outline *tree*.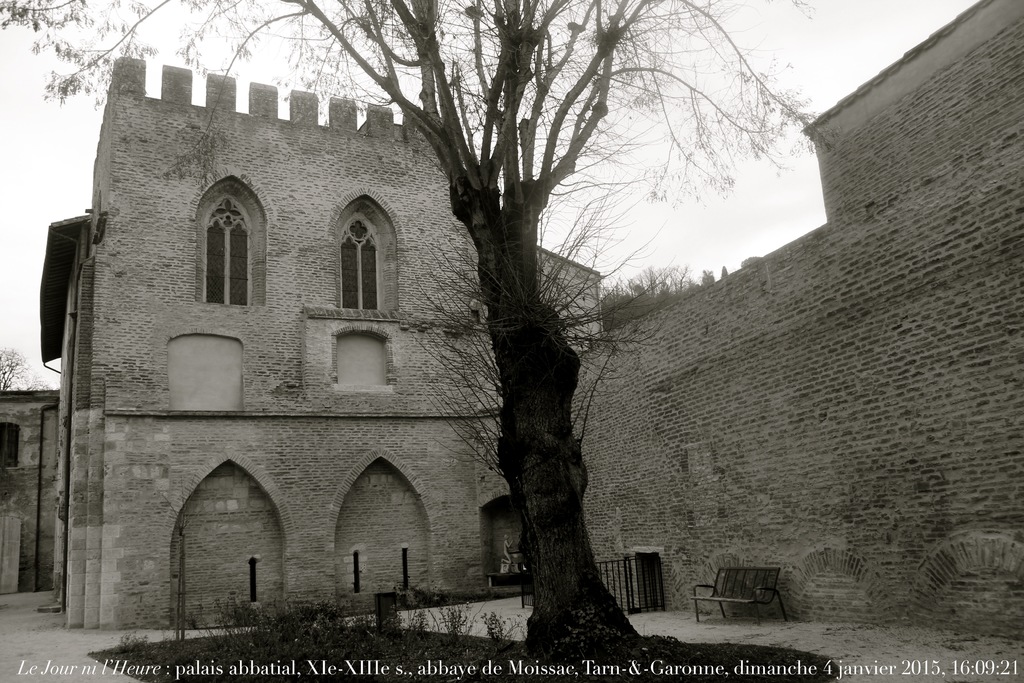
Outline: bbox(0, 347, 60, 400).
